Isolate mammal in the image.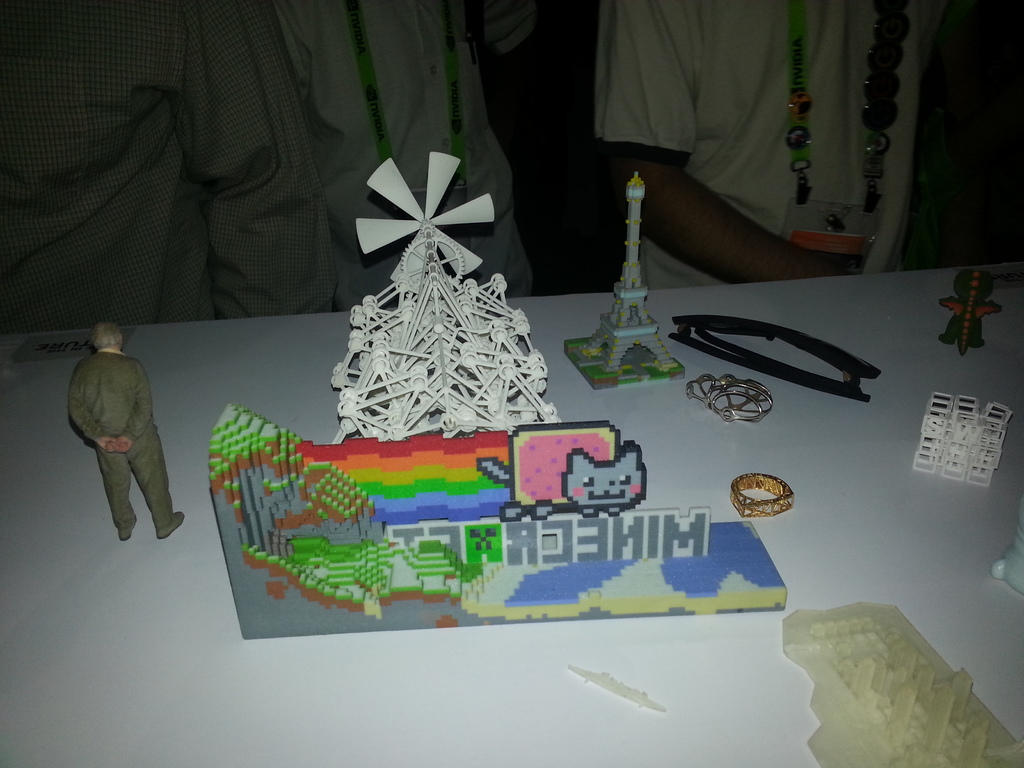
Isolated region: box=[596, 0, 1007, 289].
